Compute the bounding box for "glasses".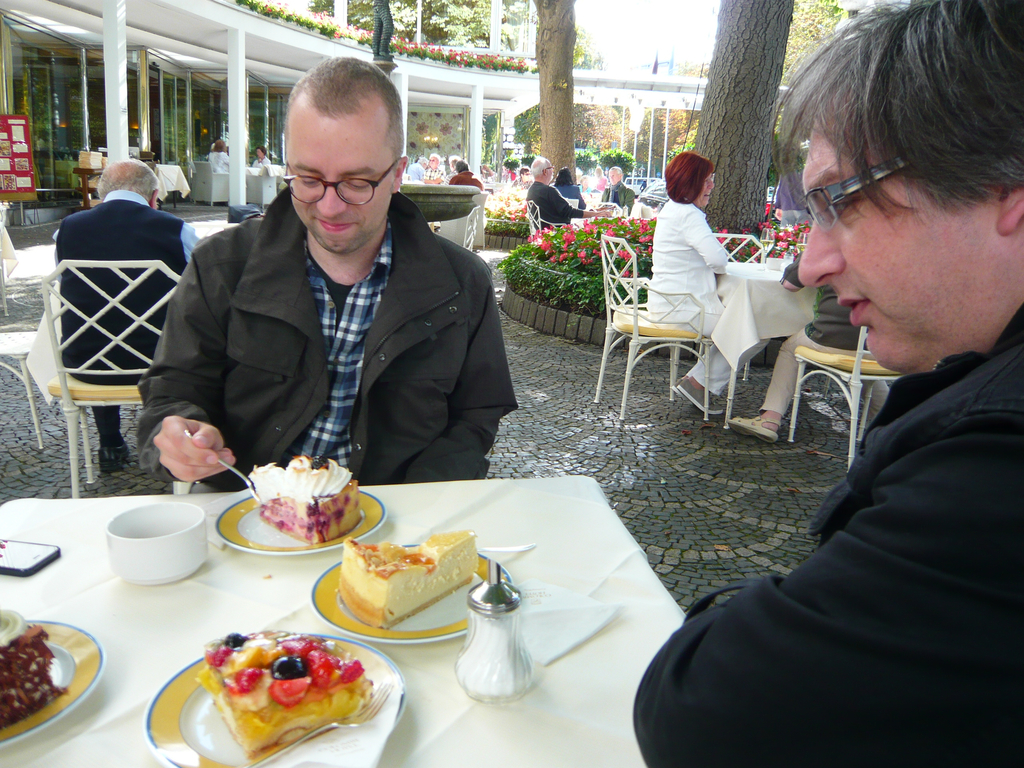
x1=802 y1=156 x2=917 y2=237.
